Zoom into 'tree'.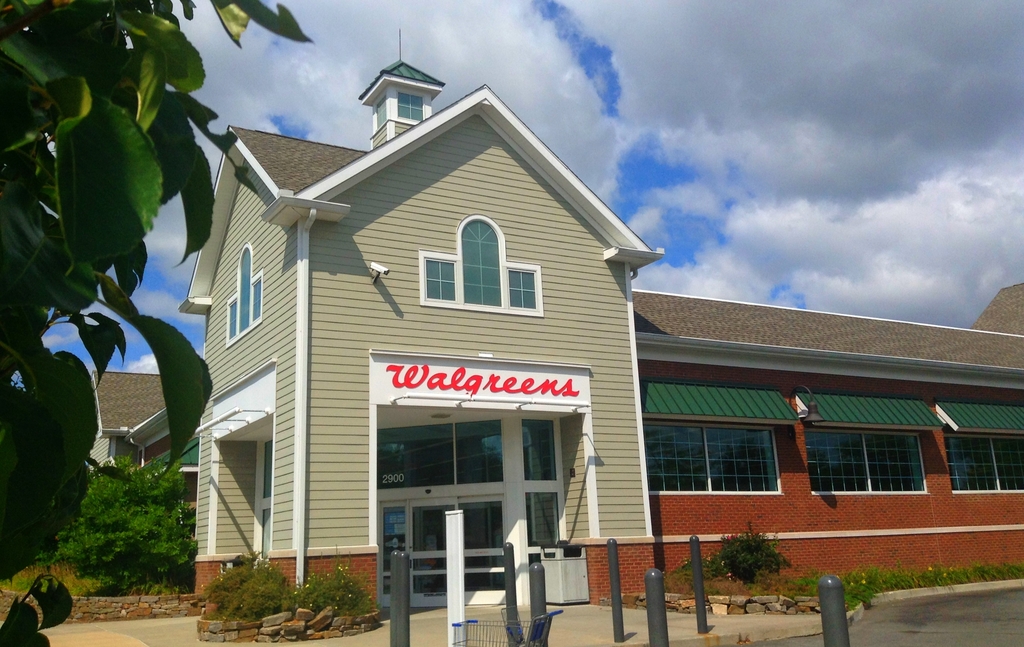
Zoom target: [0,0,313,646].
